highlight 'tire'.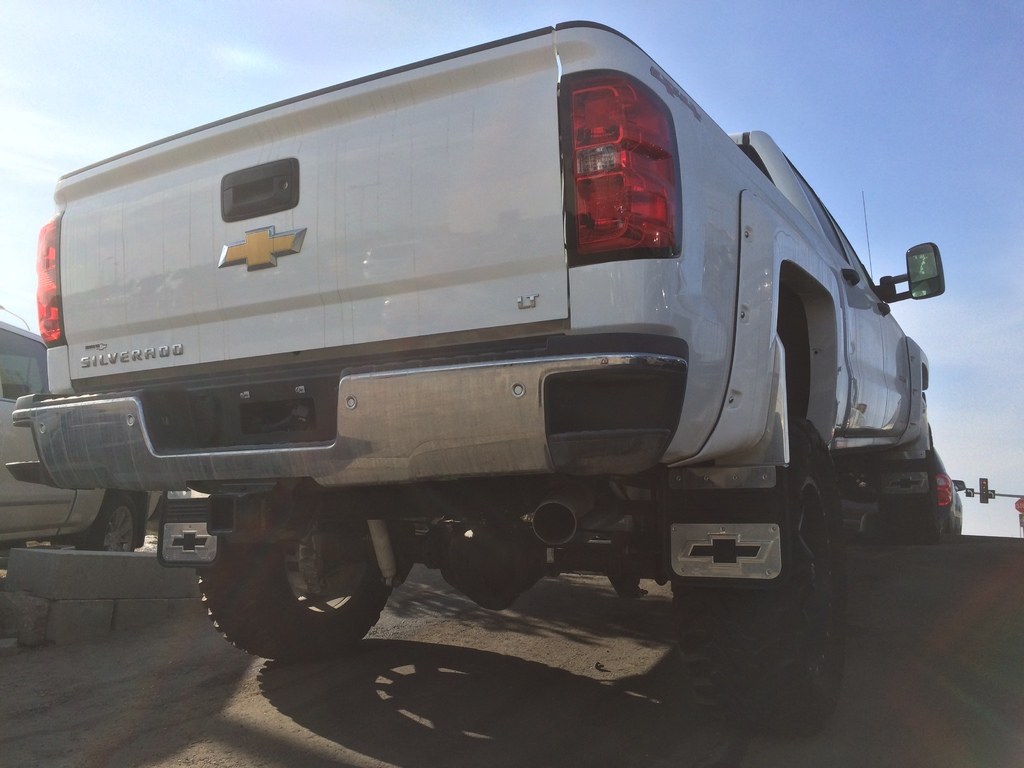
Highlighted region: 75:485:149:549.
